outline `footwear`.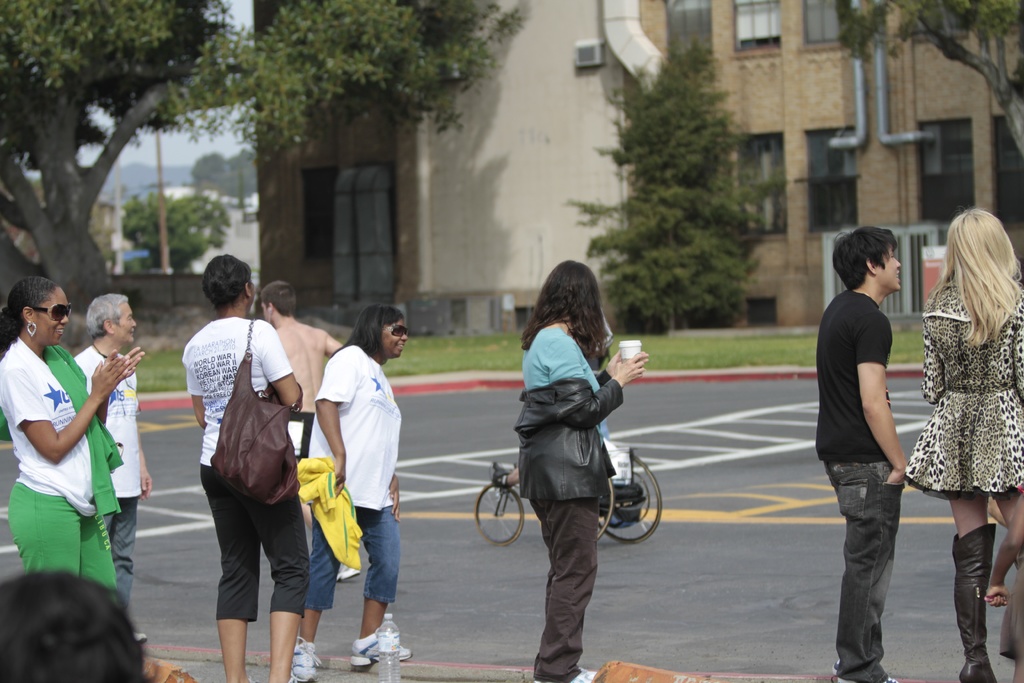
Outline: BBox(569, 666, 590, 682).
